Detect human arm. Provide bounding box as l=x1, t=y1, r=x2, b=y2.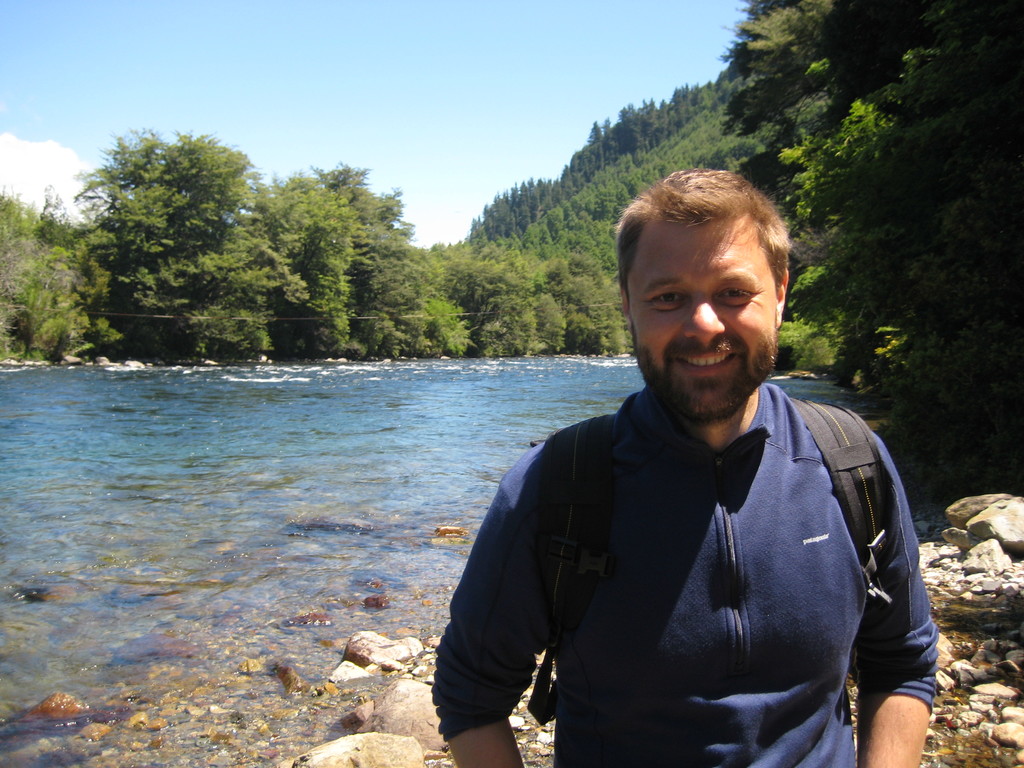
l=847, t=426, r=943, b=767.
